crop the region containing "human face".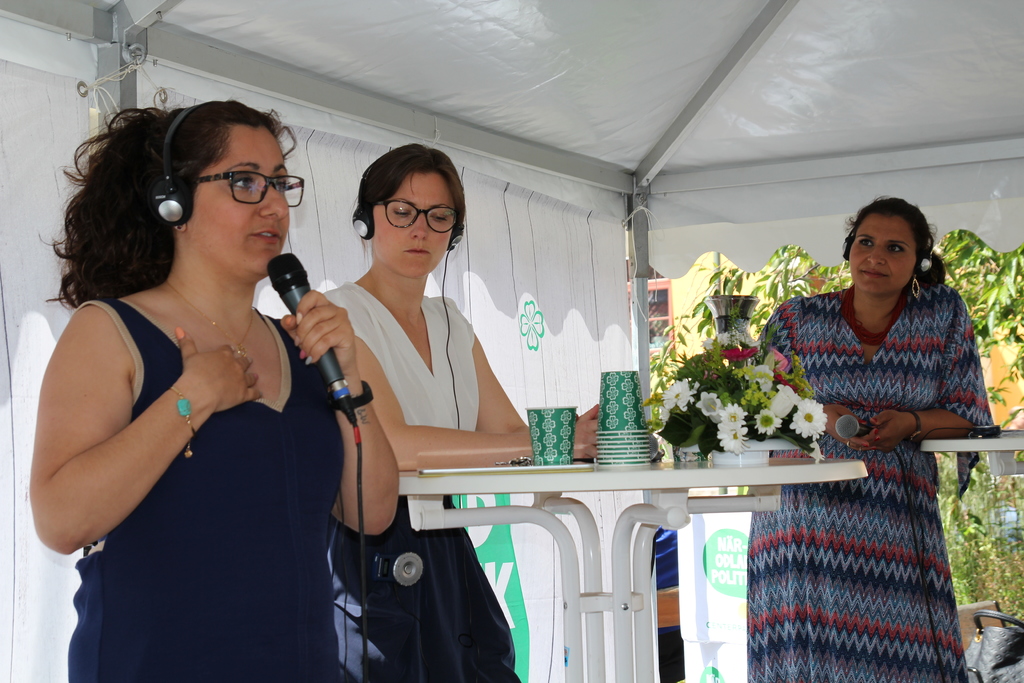
Crop region: box(188, 122, 289, 281).
